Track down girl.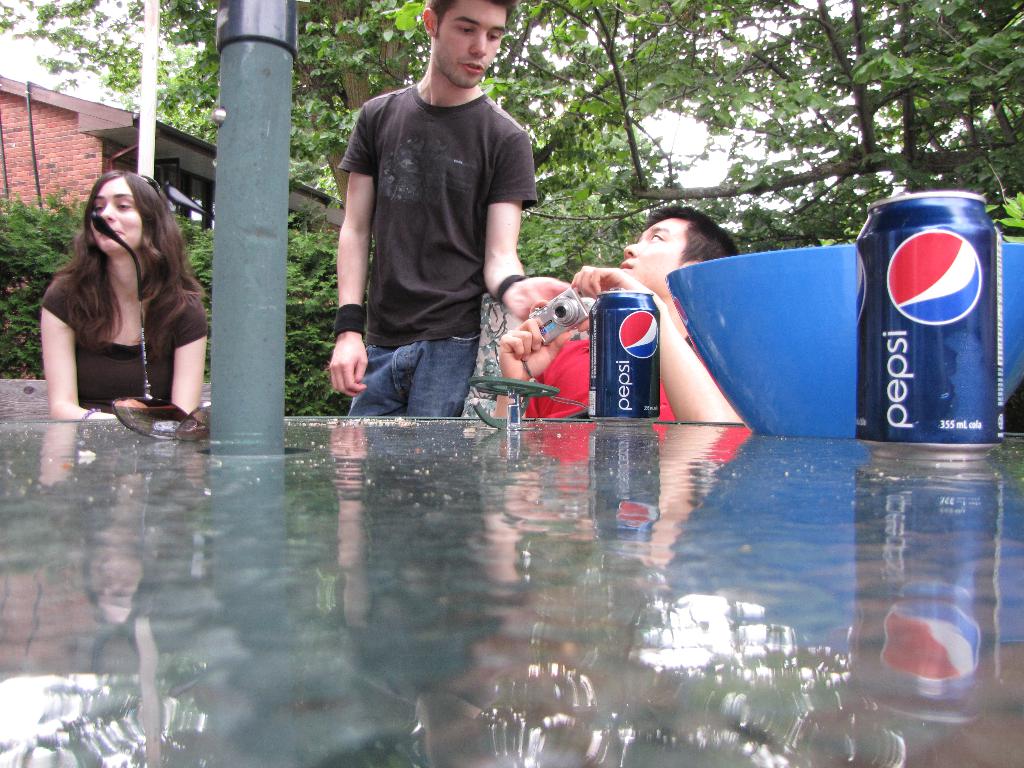
Tracked to locate(41, 168, 209, 418).
